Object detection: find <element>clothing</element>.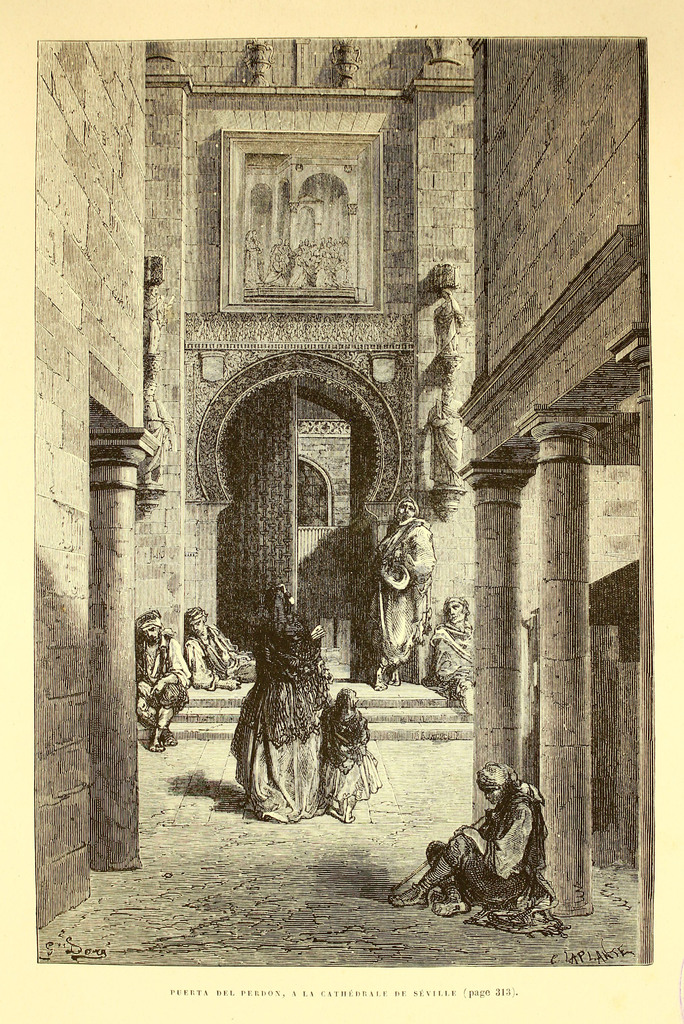
box(322, 706, 378, 811).
